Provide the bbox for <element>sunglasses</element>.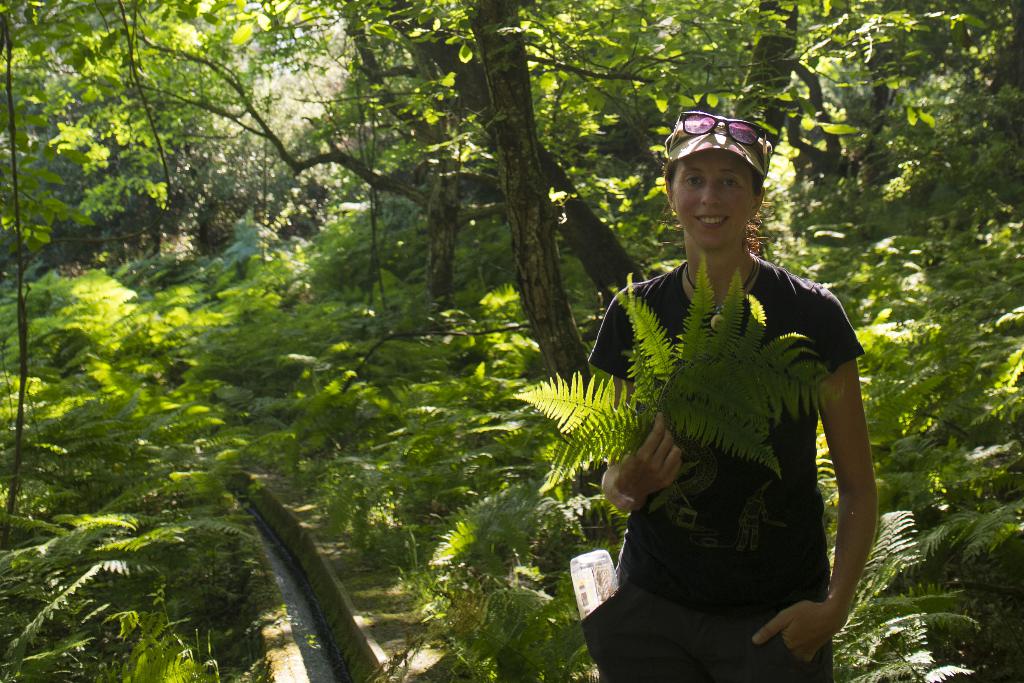
<region>665, 111, 766, 177</region>.
